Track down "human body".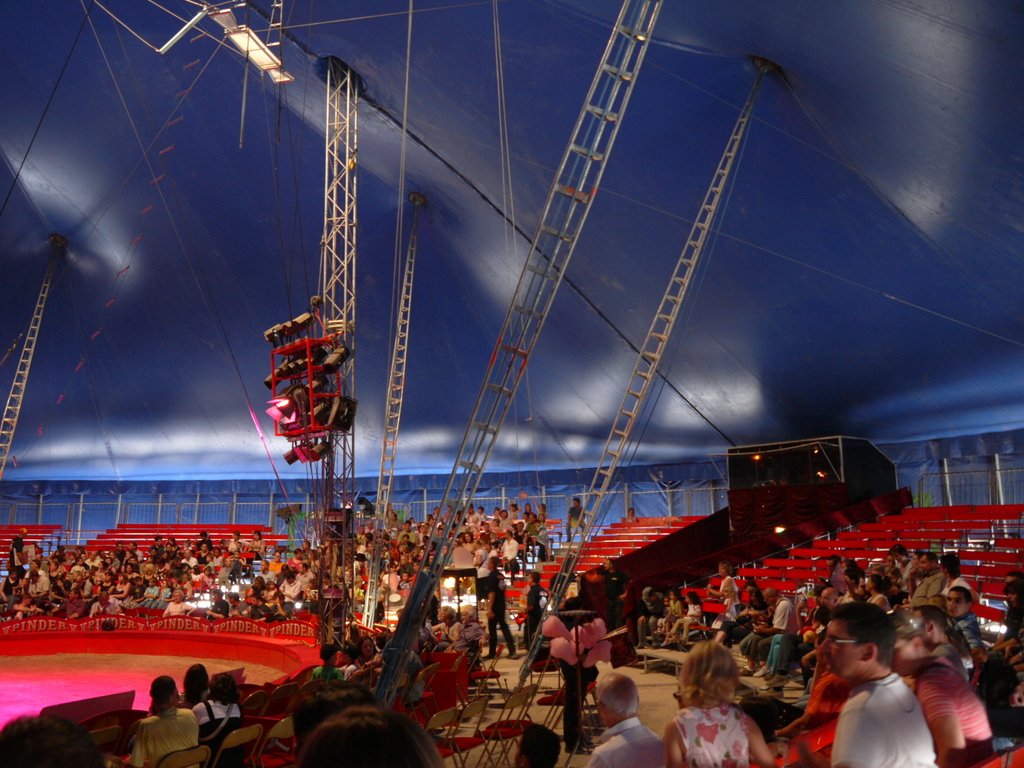
Tracked to region(523, 584, 553, 650).
